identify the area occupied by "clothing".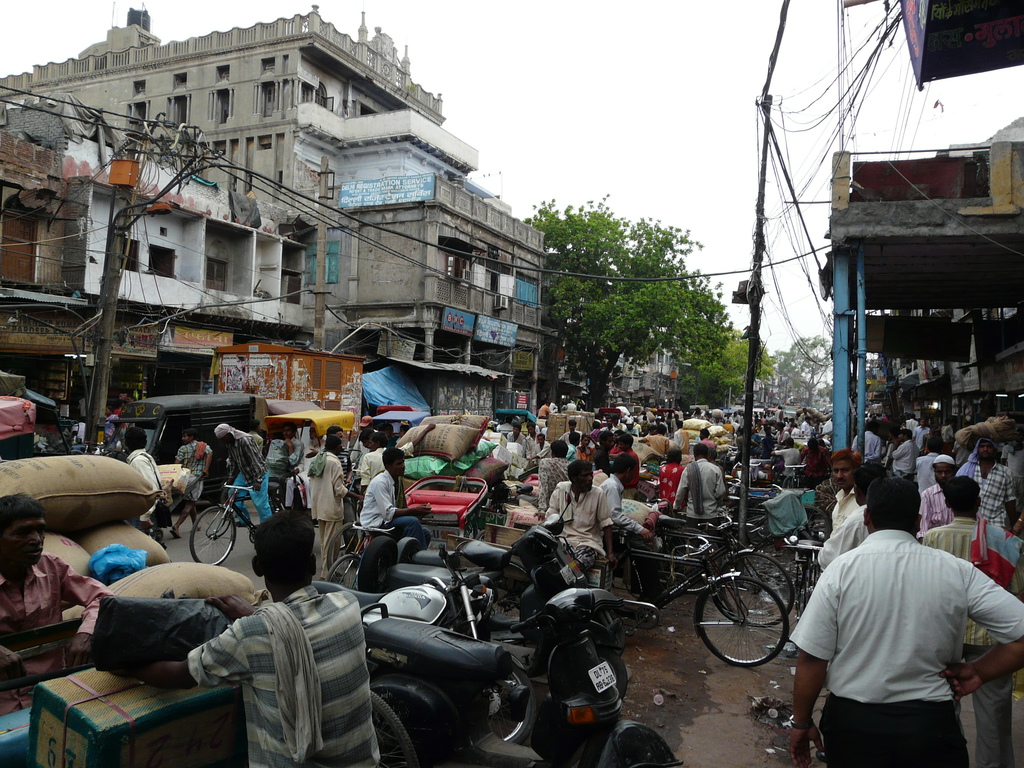
Area: box=[218, 428, 275, 543].
